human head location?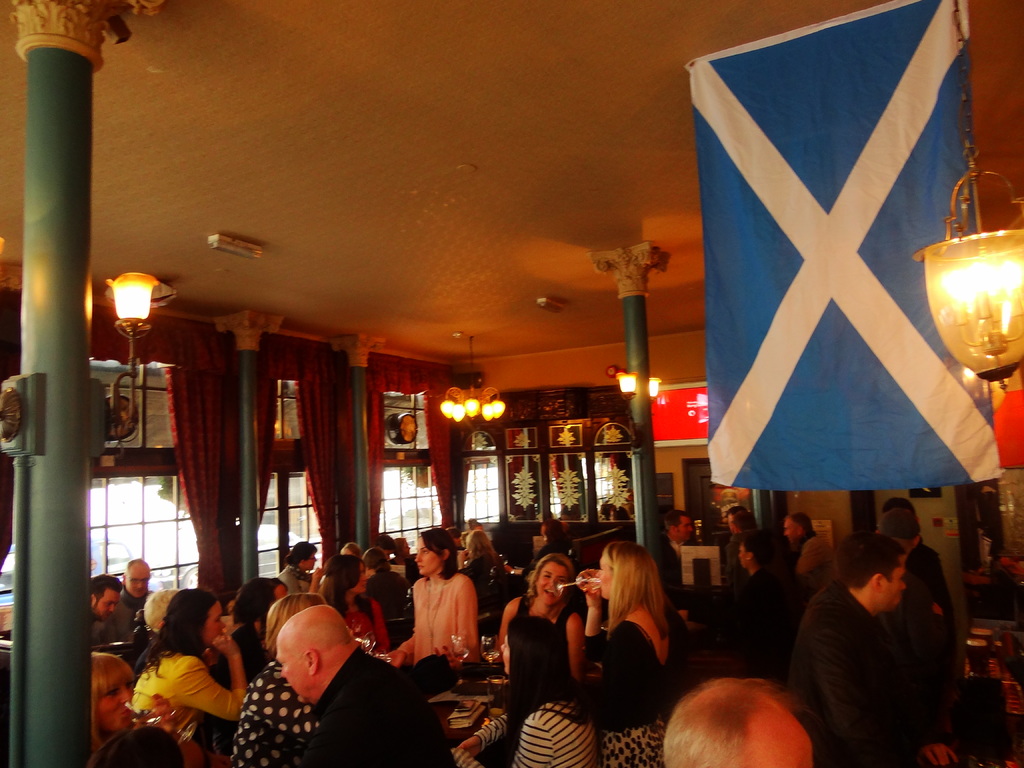
364,547,387,572
